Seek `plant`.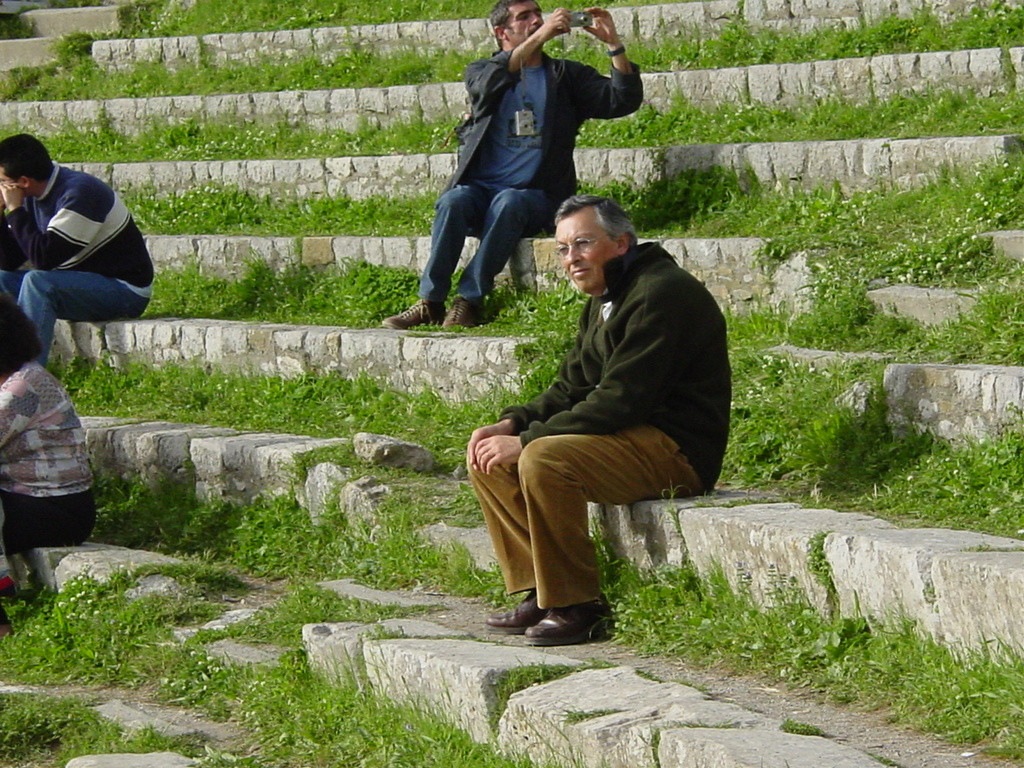
154:653:250:743.
